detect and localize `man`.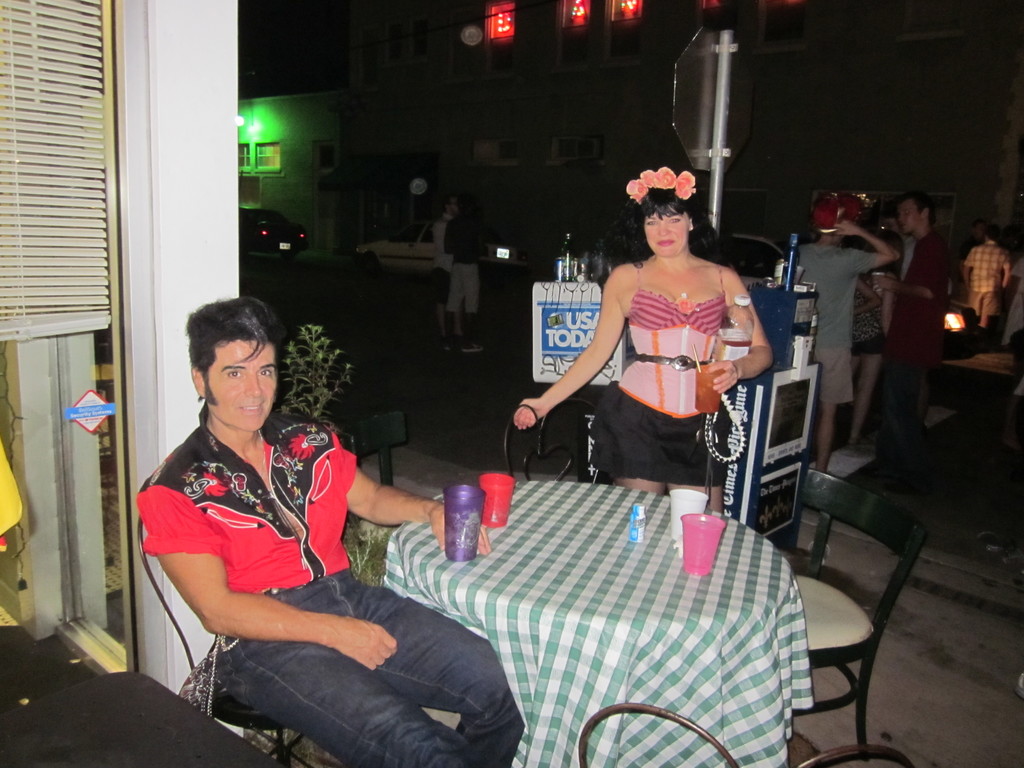
Localized at <bbox>143, 335, 507, 748</bbox>.
